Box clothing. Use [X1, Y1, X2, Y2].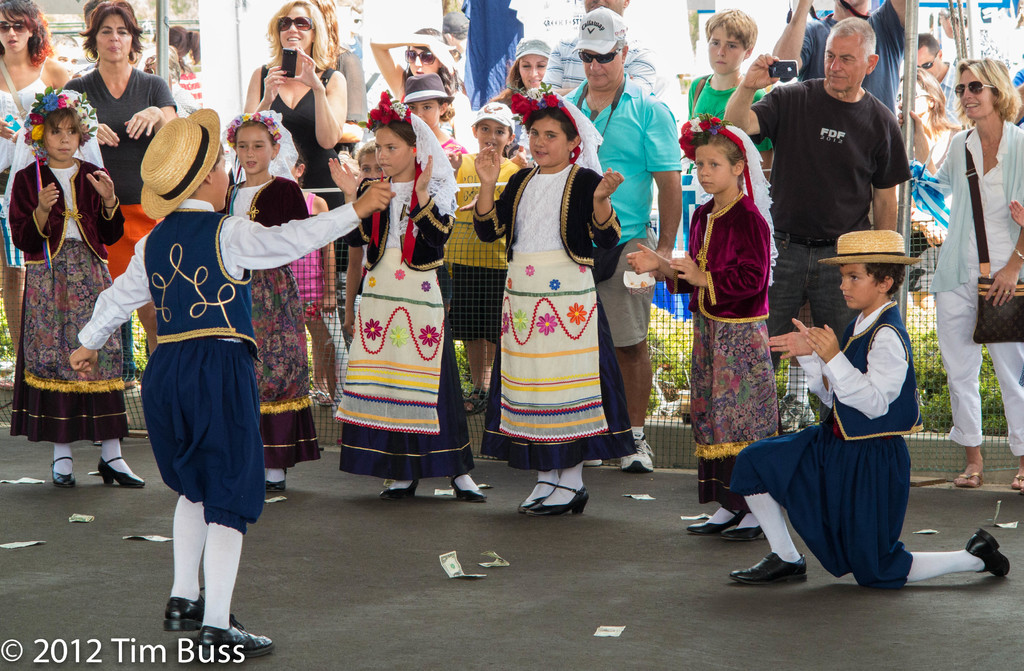
[285, 178, 333, 322].
